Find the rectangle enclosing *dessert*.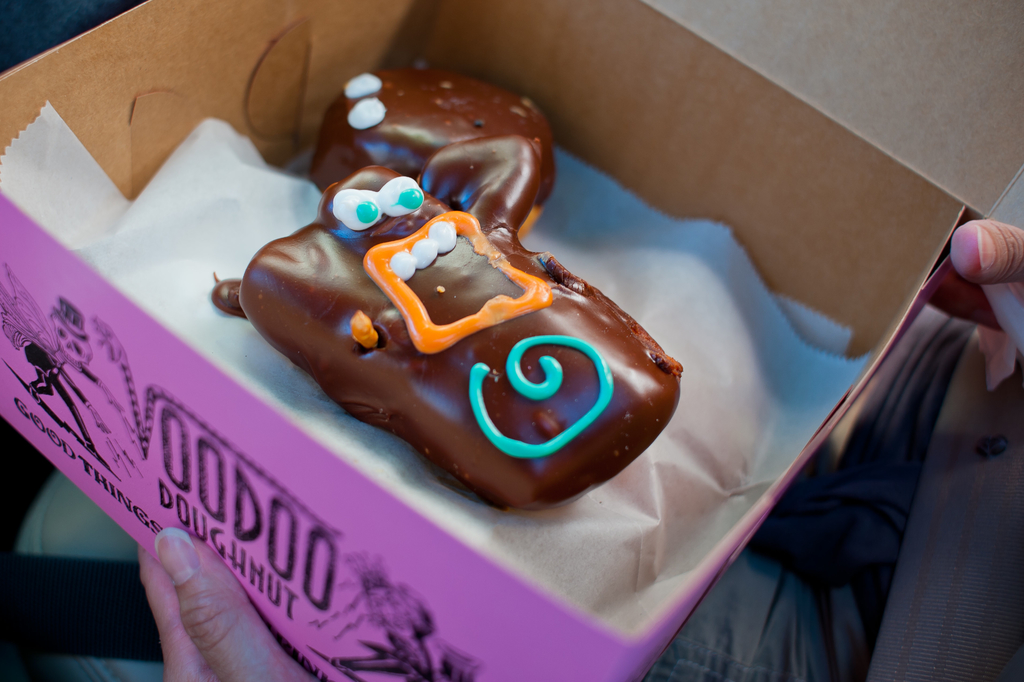
{"left": 252, "top": 181, "right": 657, "bottom": 554}.
